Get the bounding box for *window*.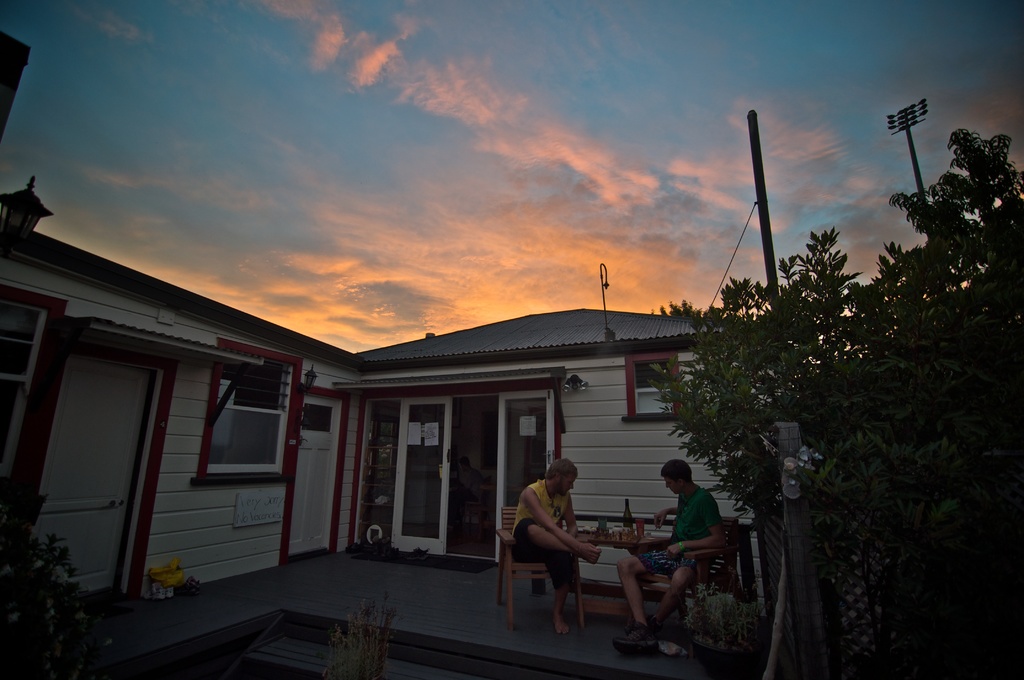
190 338 305 485.
